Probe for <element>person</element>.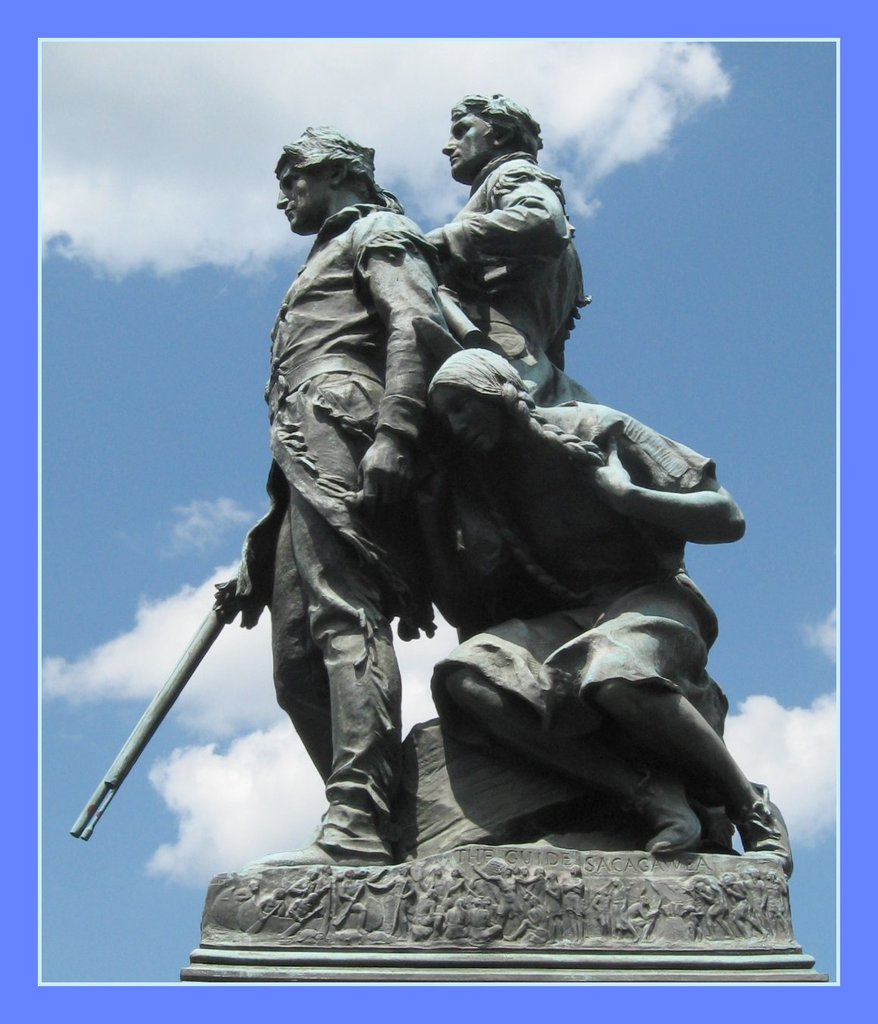
Probe result: {"x1": 219, "y1": 121, "x2": 458, "y2": 867}.
